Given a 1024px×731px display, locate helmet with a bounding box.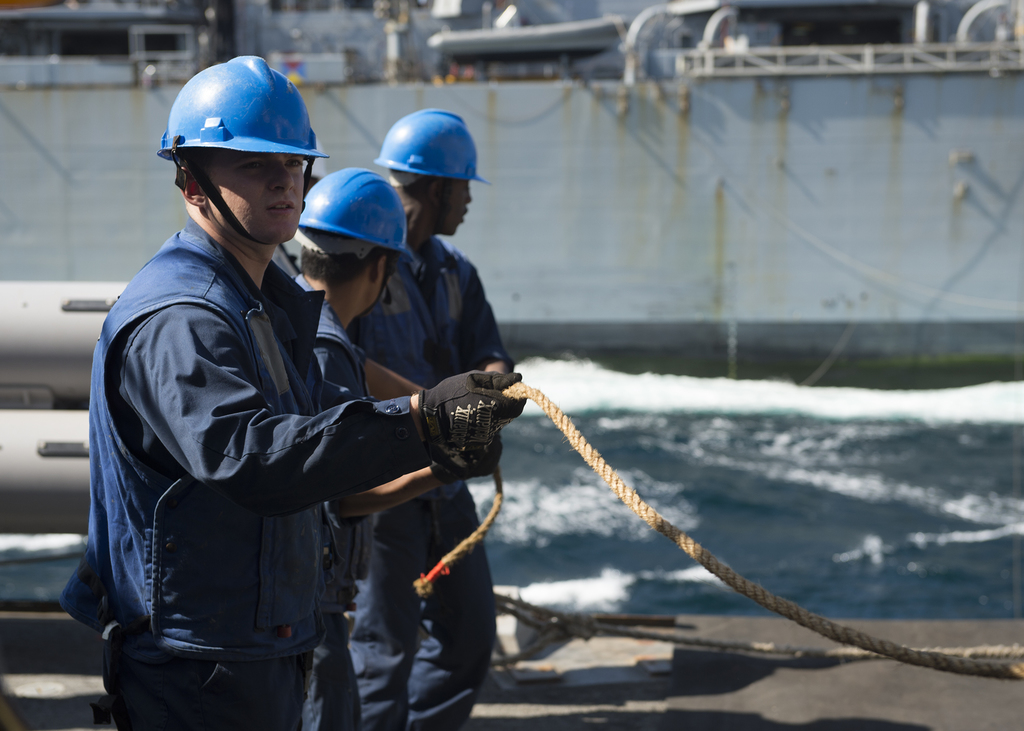
Located: detection(156, 55, 332, 249).
